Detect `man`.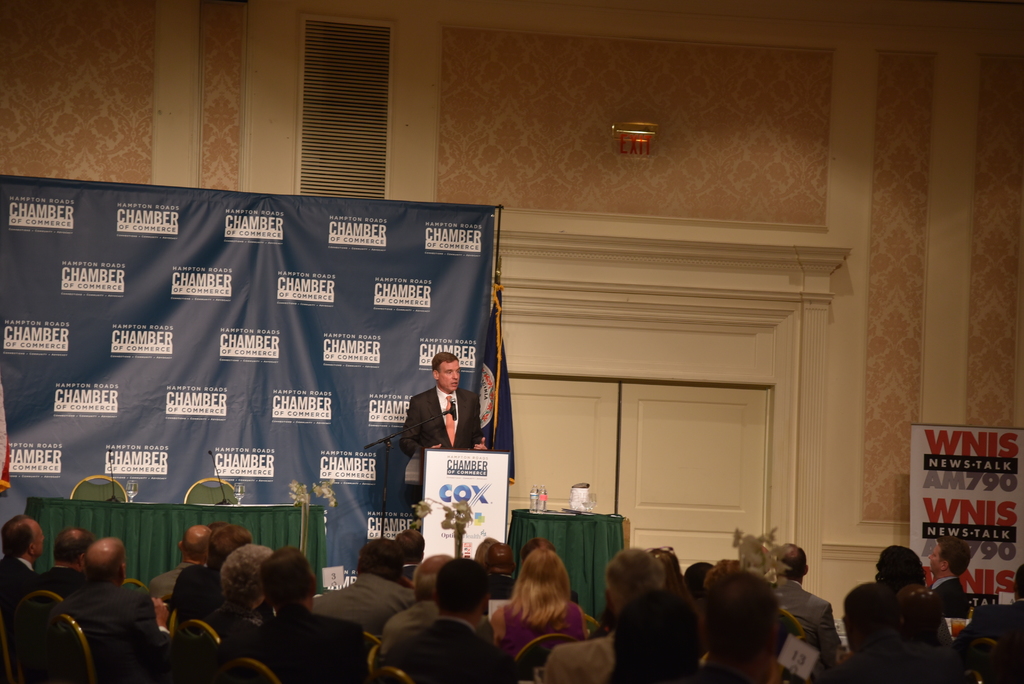
Detected at BBox(620, 595, 703, 683).
